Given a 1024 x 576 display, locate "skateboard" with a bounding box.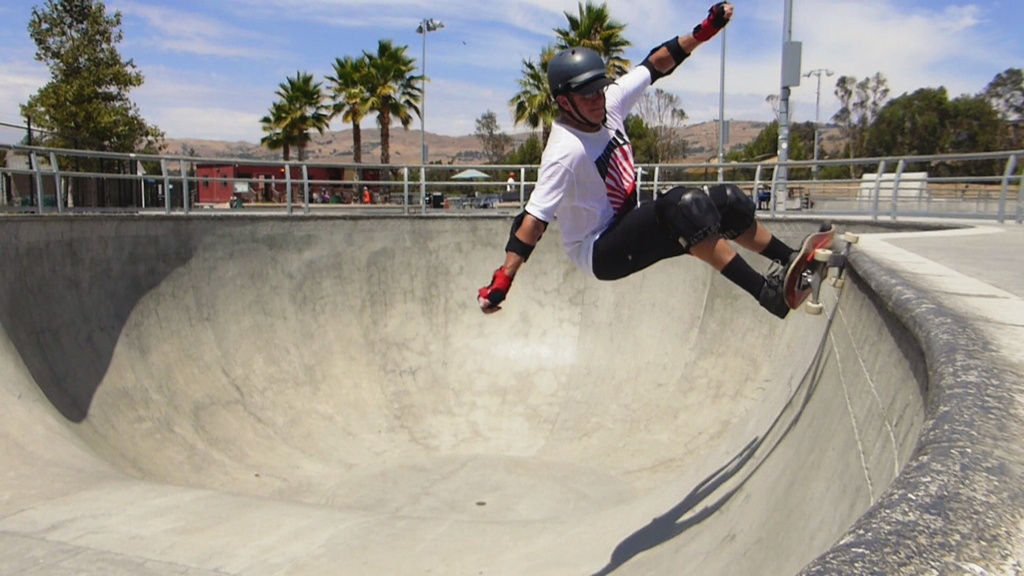
Located: x1=780, y1=223, x2=858, y2=318.
